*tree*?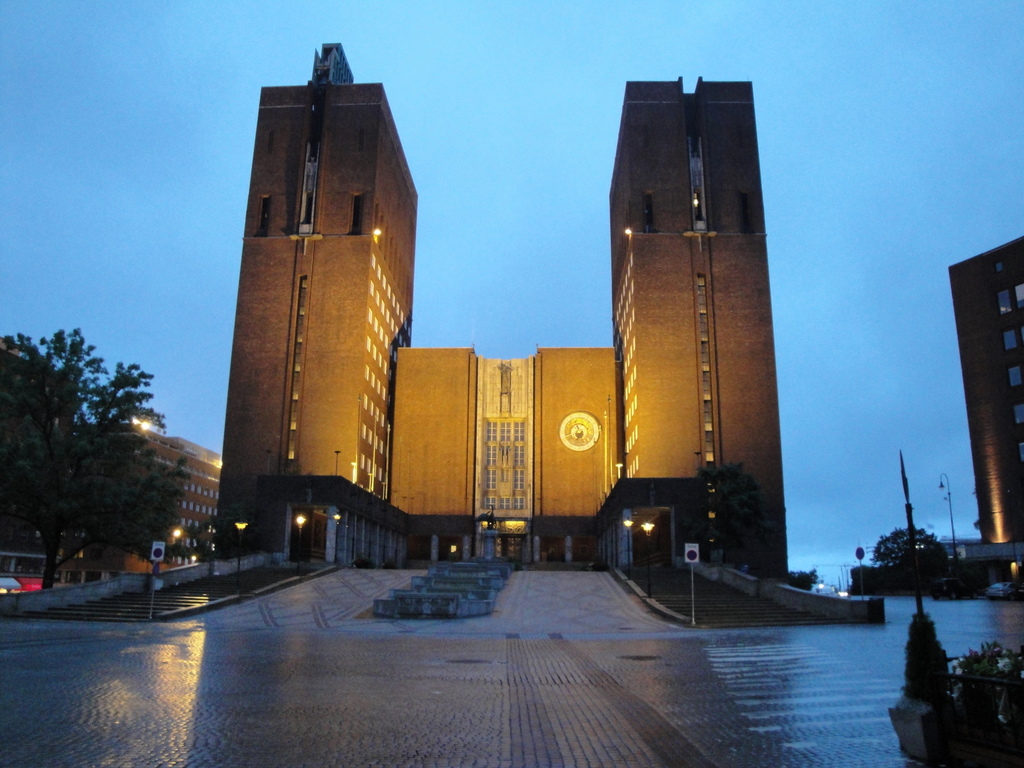
region(8, 302, 184, 584)
